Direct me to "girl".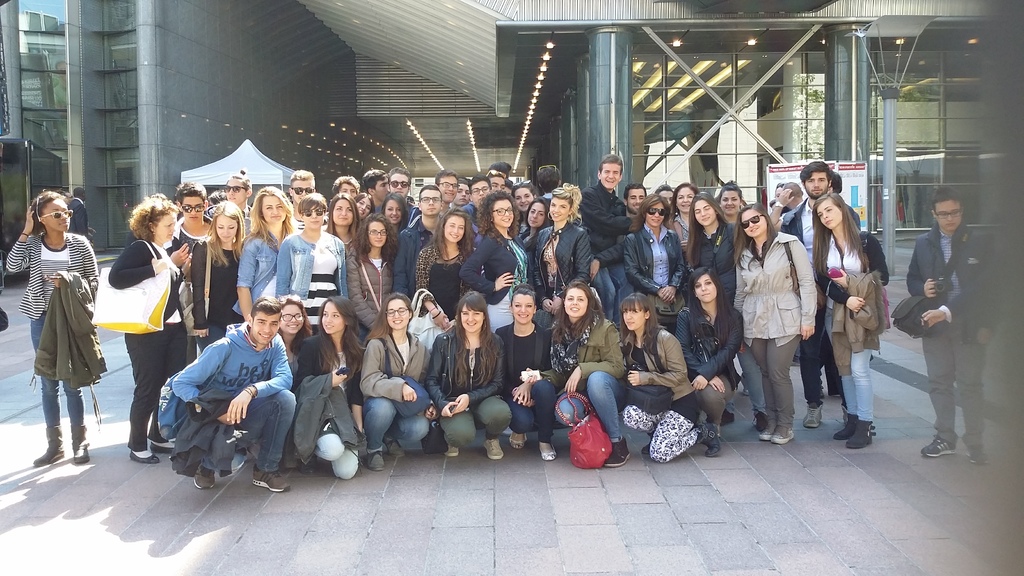
Direction: <region>8, 192, 98, 467</region>.
